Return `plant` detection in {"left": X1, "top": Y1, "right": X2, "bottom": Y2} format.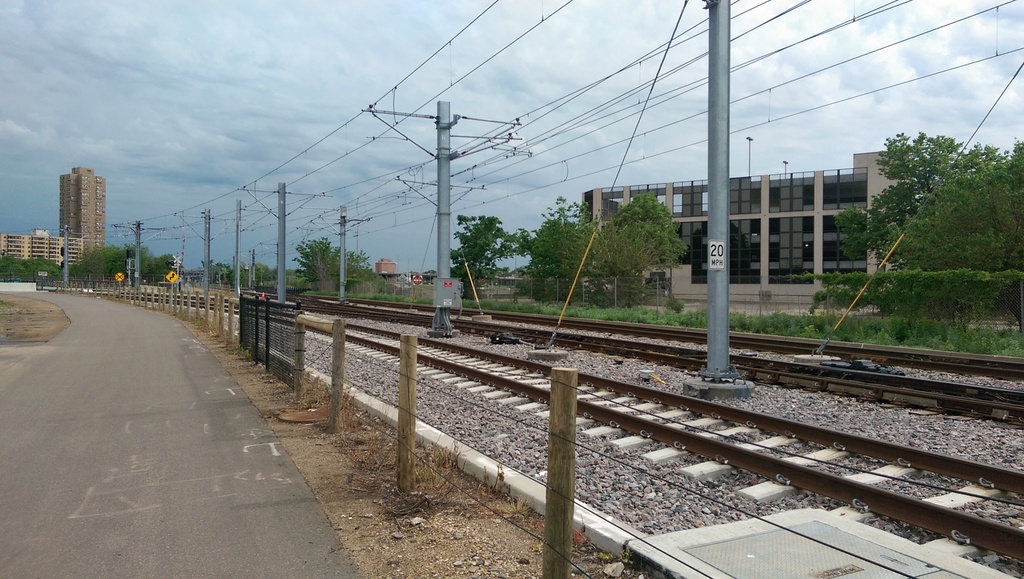
{"left": 0, "top": 300, "right": 17, "bottom": 317}.
